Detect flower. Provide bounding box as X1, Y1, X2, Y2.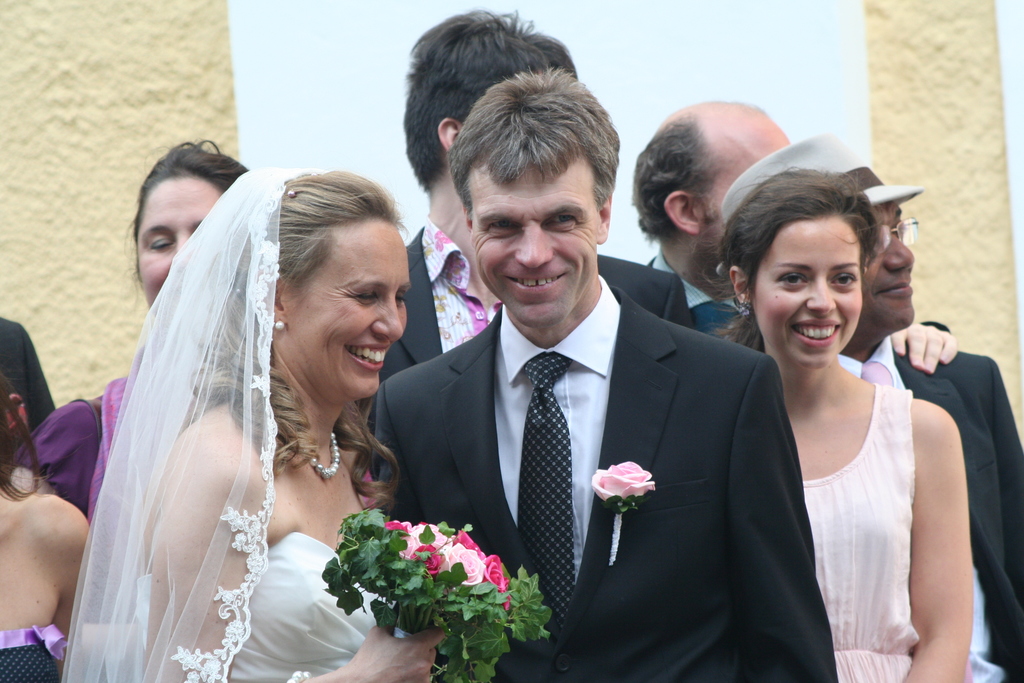
589, 459, 656, 506.
